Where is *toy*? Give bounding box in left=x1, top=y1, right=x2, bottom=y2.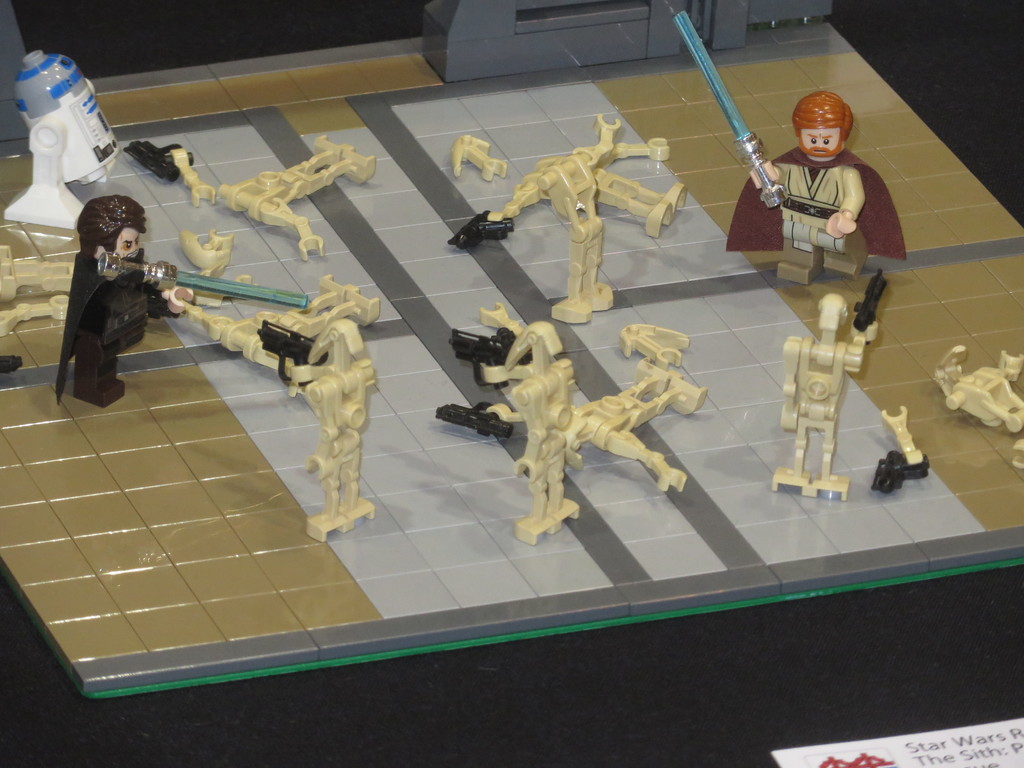
left=928, top=333, right=1019, bottom=466.
